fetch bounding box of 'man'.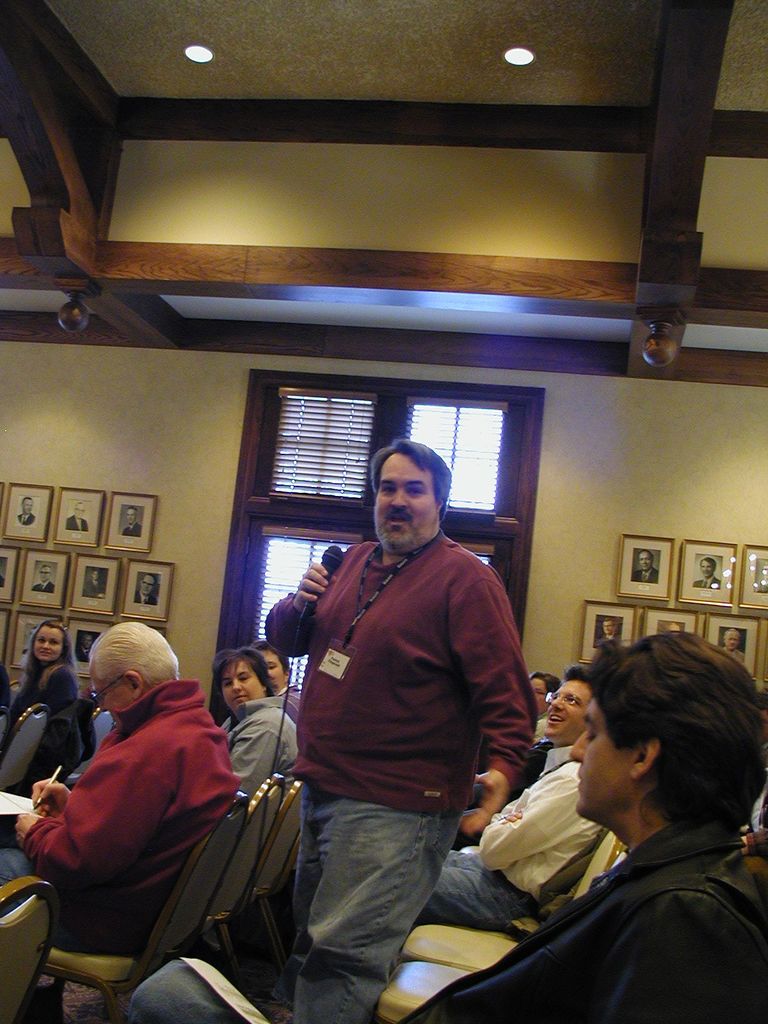
Bbox: (x1=691, y1=557, x2=723, y2=589).
